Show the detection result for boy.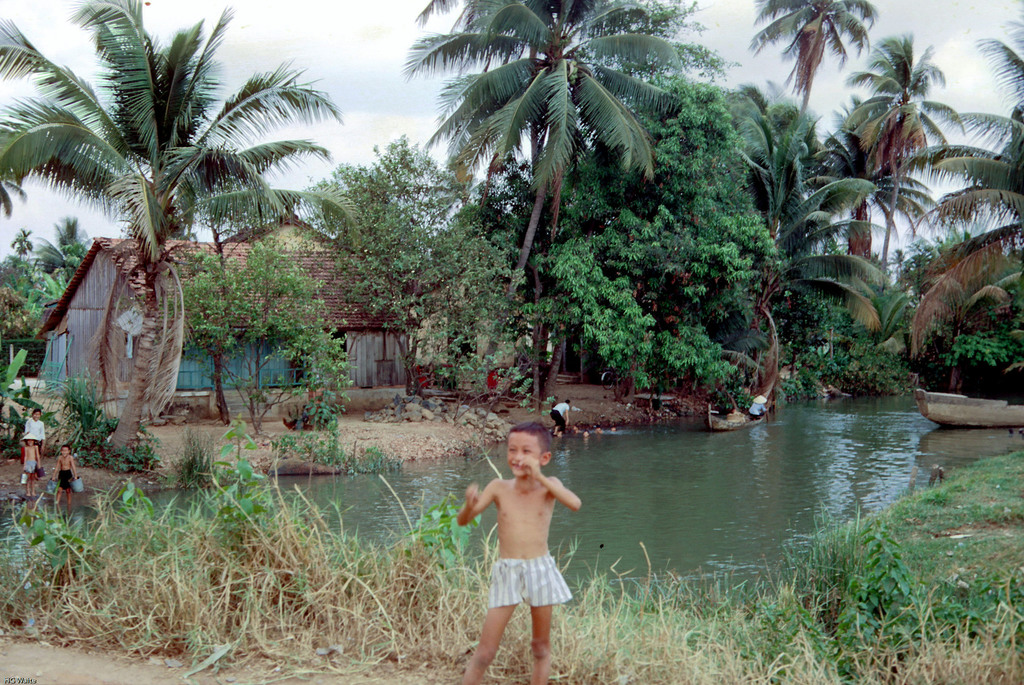
{"x1": 453, "y1": 423, "x2": 578, "y2": 684}.
